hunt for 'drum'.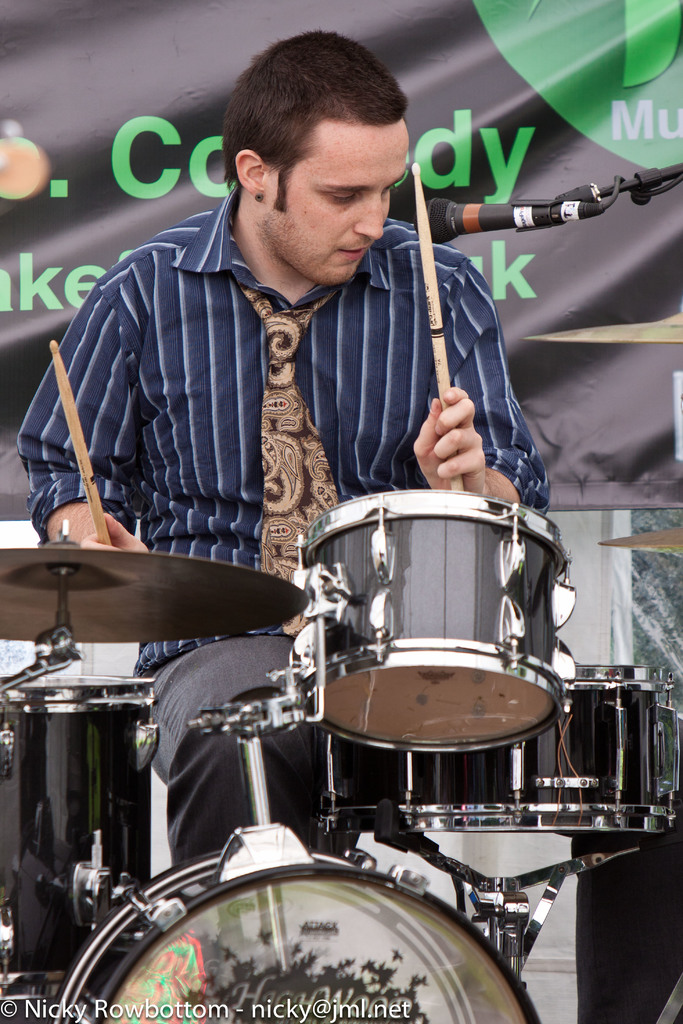
Hunted down at [320, 664, 677, 836].
